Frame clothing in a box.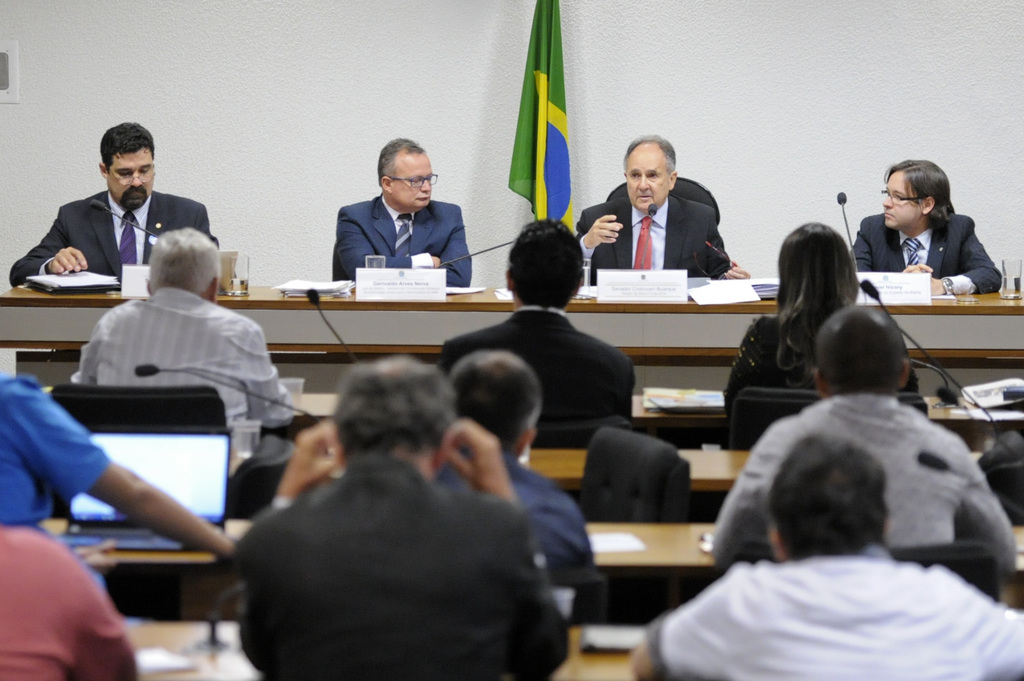
Rect(72, 287, 294, 467).
